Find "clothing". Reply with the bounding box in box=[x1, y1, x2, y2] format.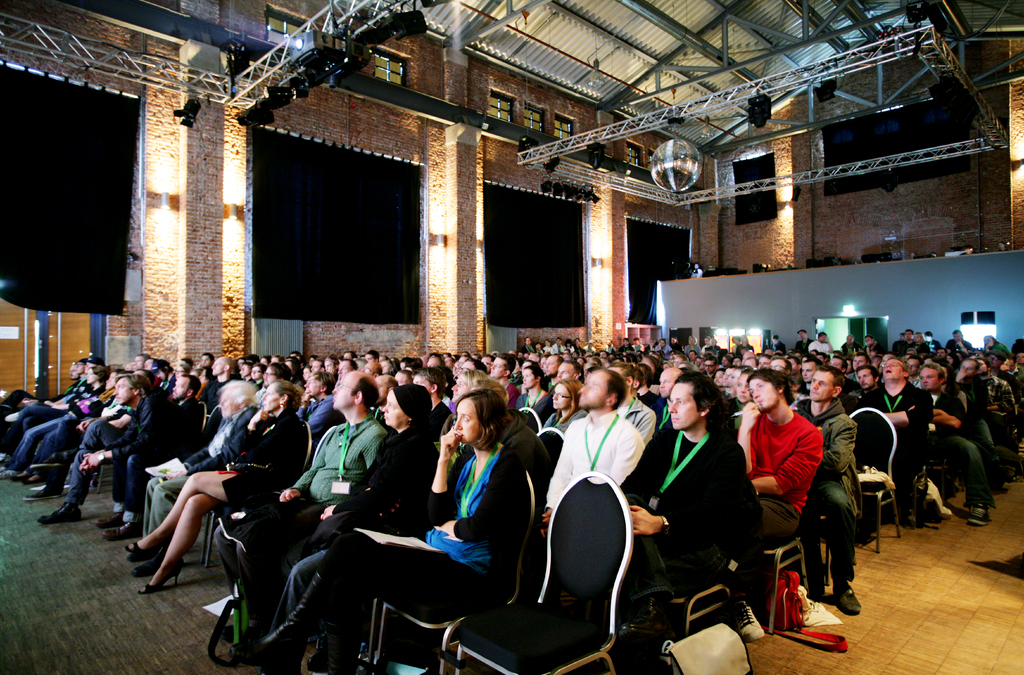
box=[742, 392, 842, 588].
